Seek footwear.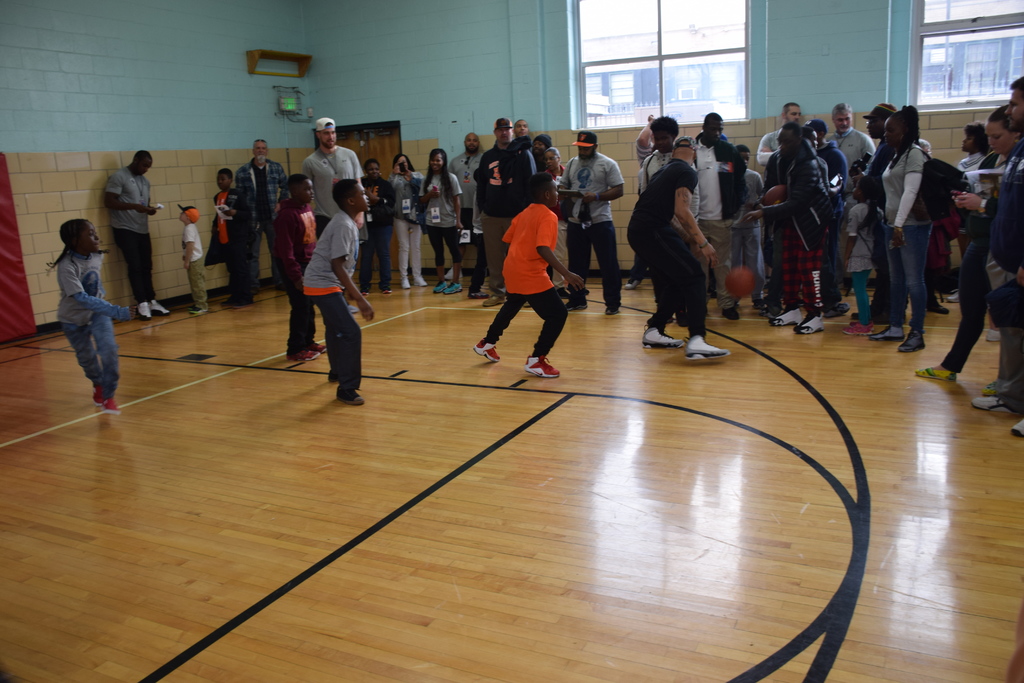
897, 331, 926, 352.
